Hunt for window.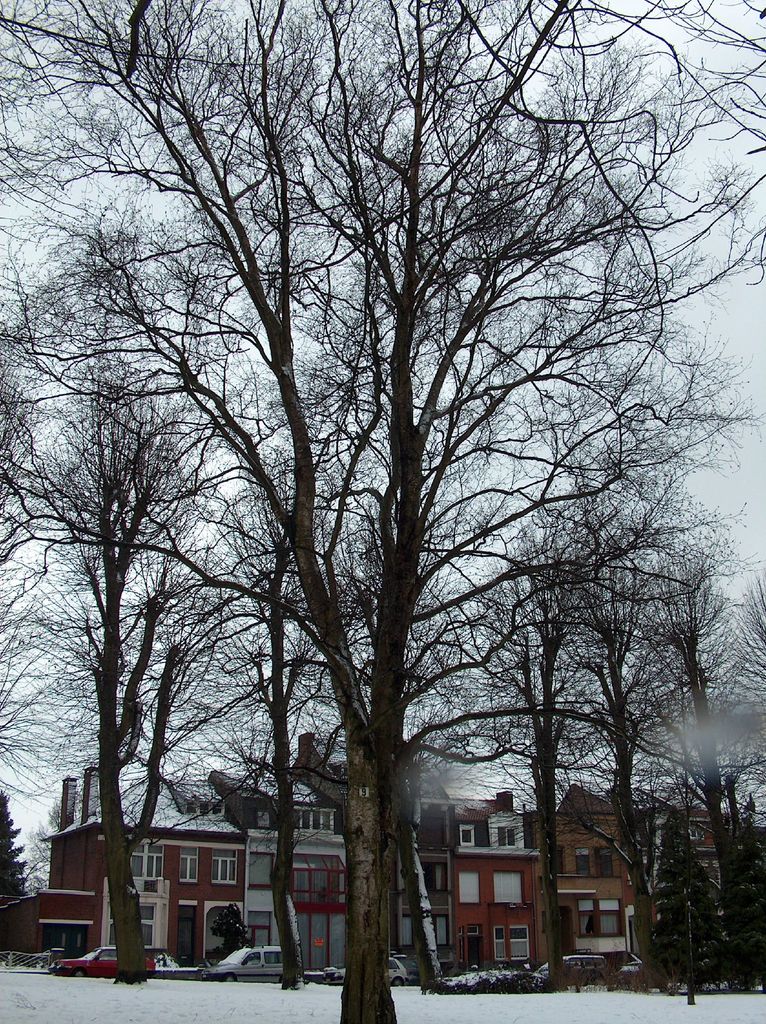
Hunted down at 490:824:516:848.
